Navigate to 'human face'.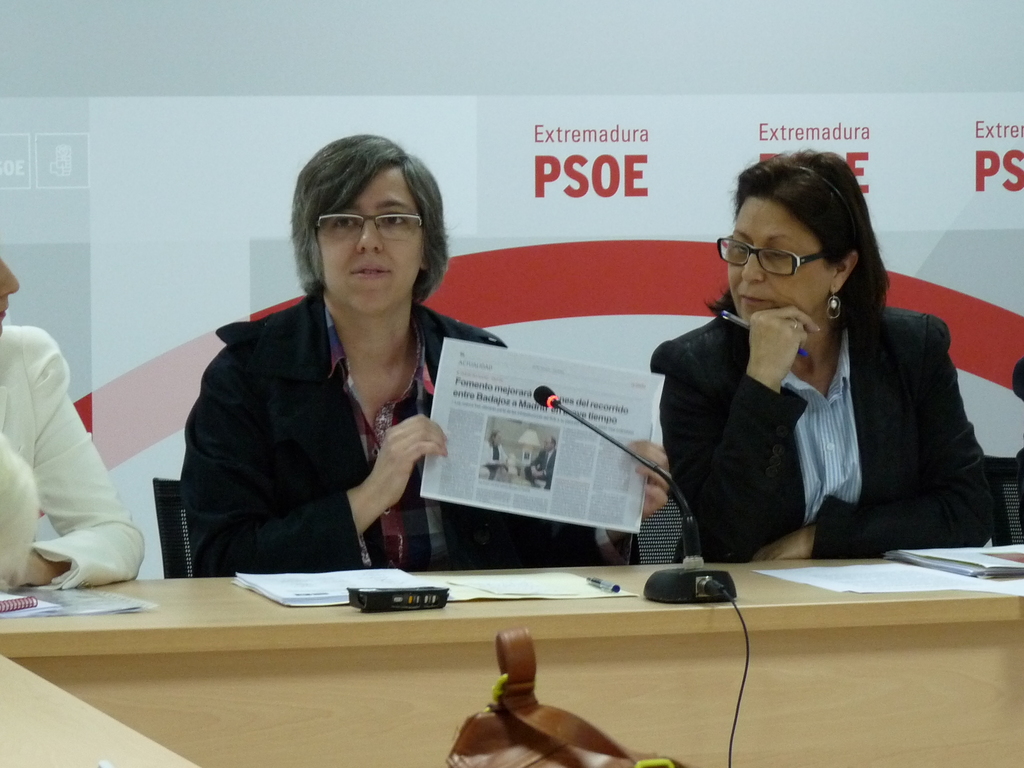
Navigation target: 324/170/428/311.
